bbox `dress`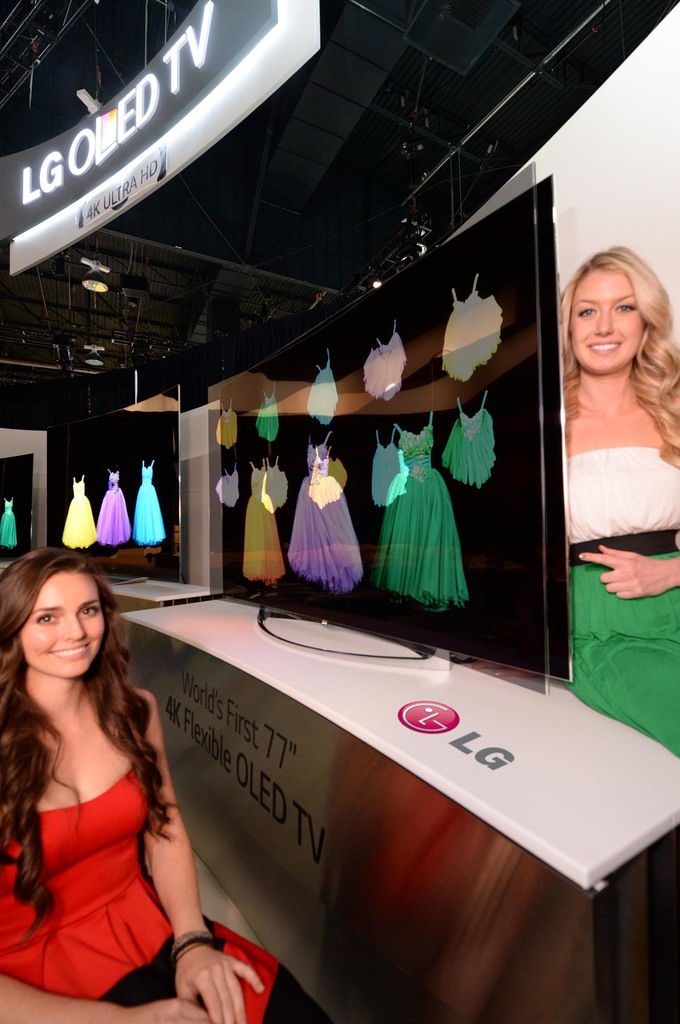
bbox=(362, 417, 477, 604)
